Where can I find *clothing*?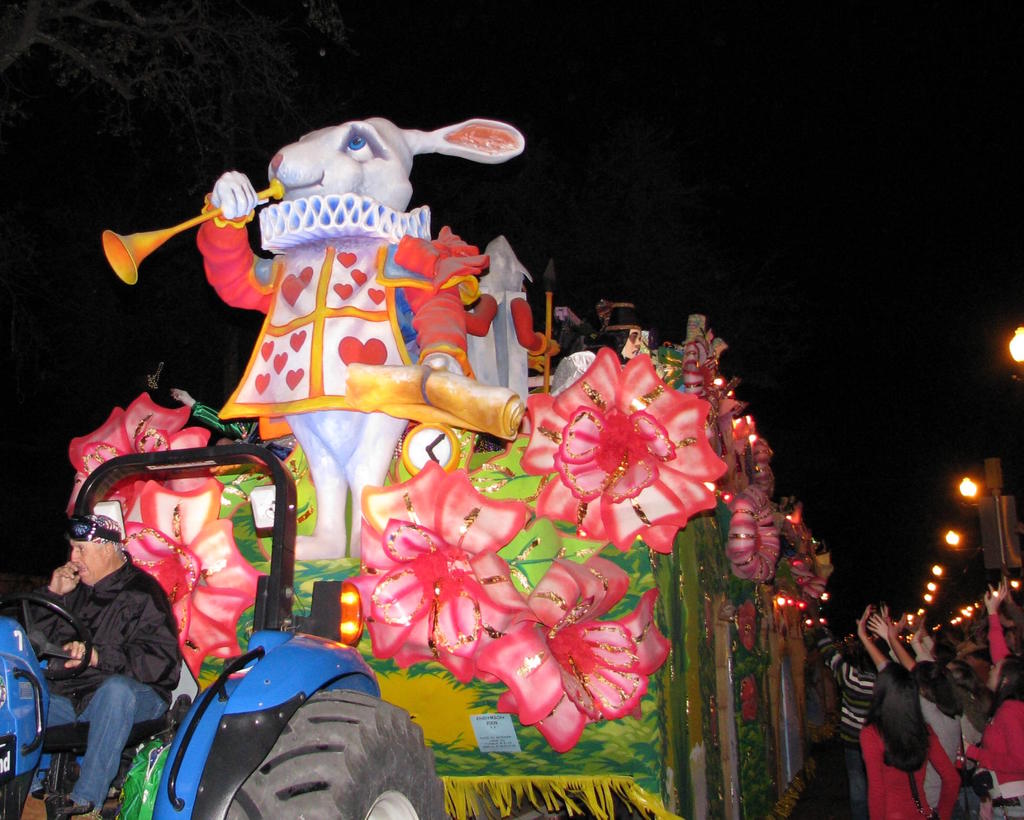
You can find it at <region>986, 691, 1023, 812</region>.
